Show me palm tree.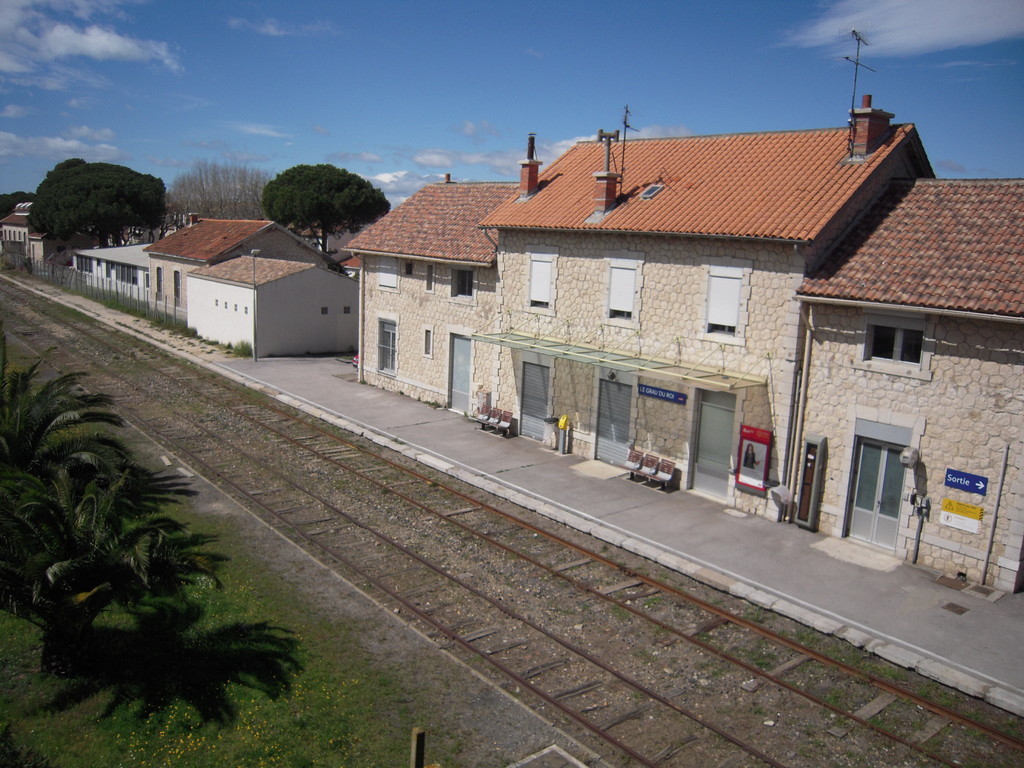
palm tree is here: box(25, 381, 224, 706).
